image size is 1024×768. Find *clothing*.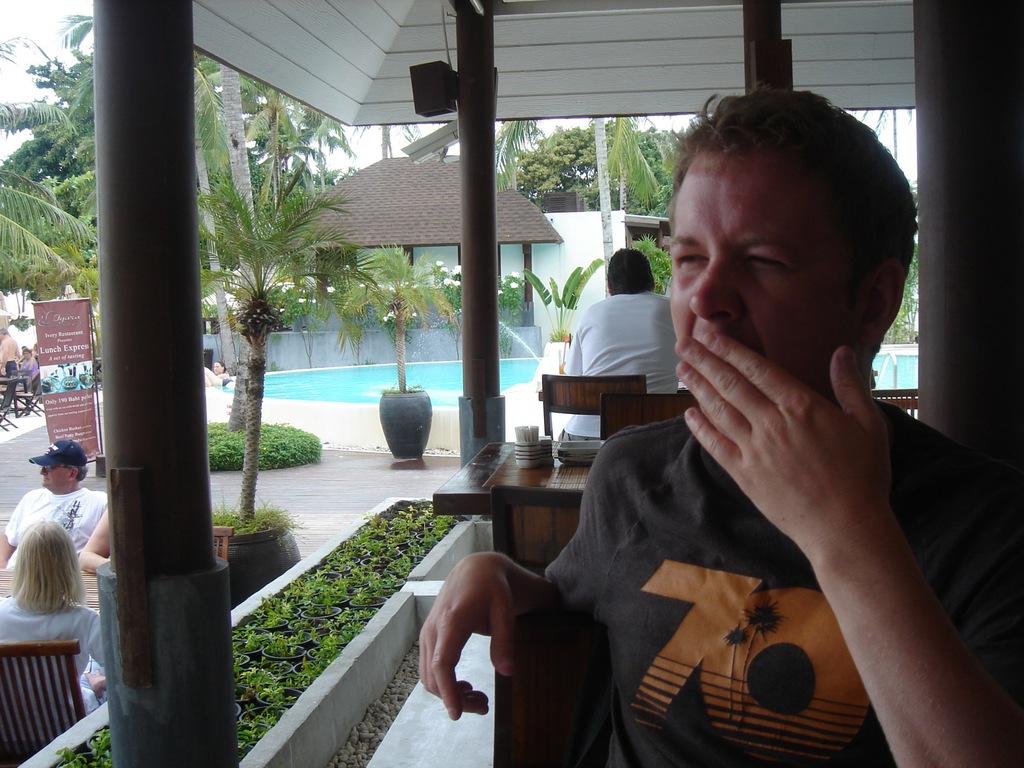
l=558, t=288, r=682, b=442.
